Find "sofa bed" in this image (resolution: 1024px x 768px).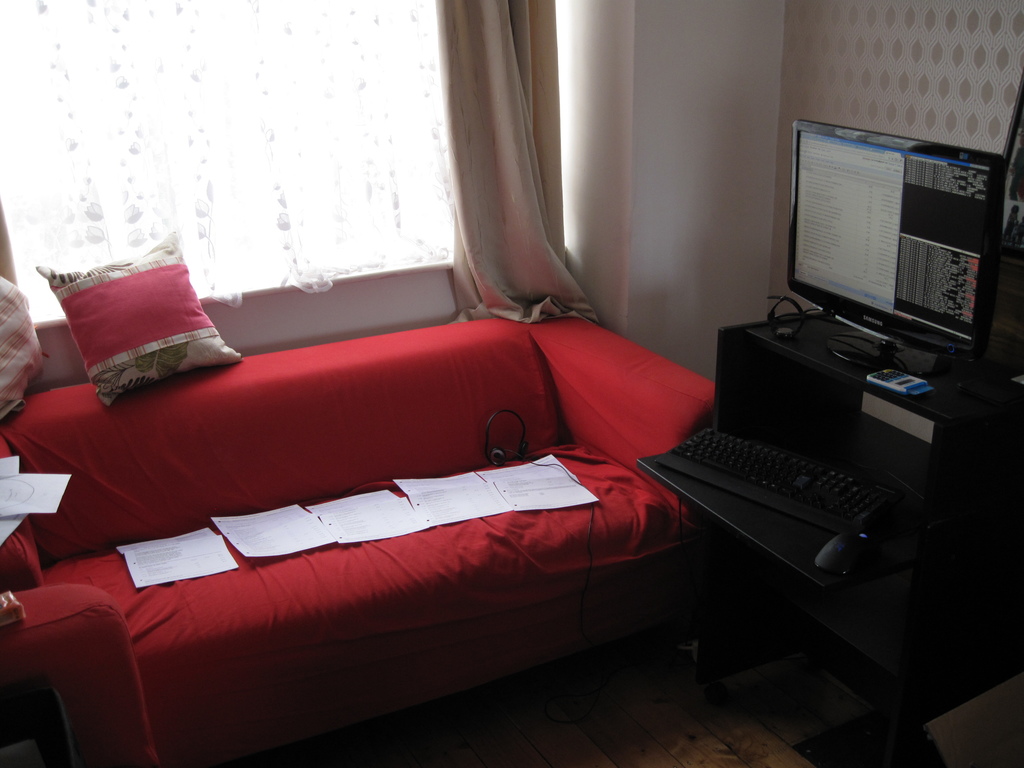
0/223/721/765.
